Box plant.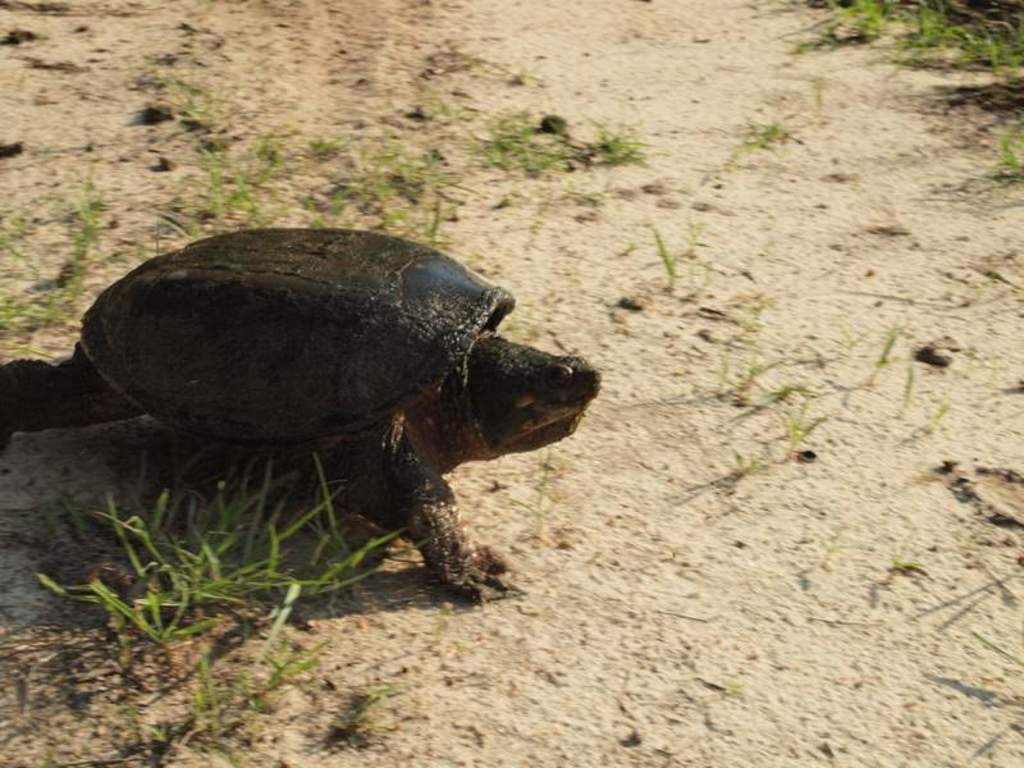
x1=6, y1=486, x2=61, y2=543.
